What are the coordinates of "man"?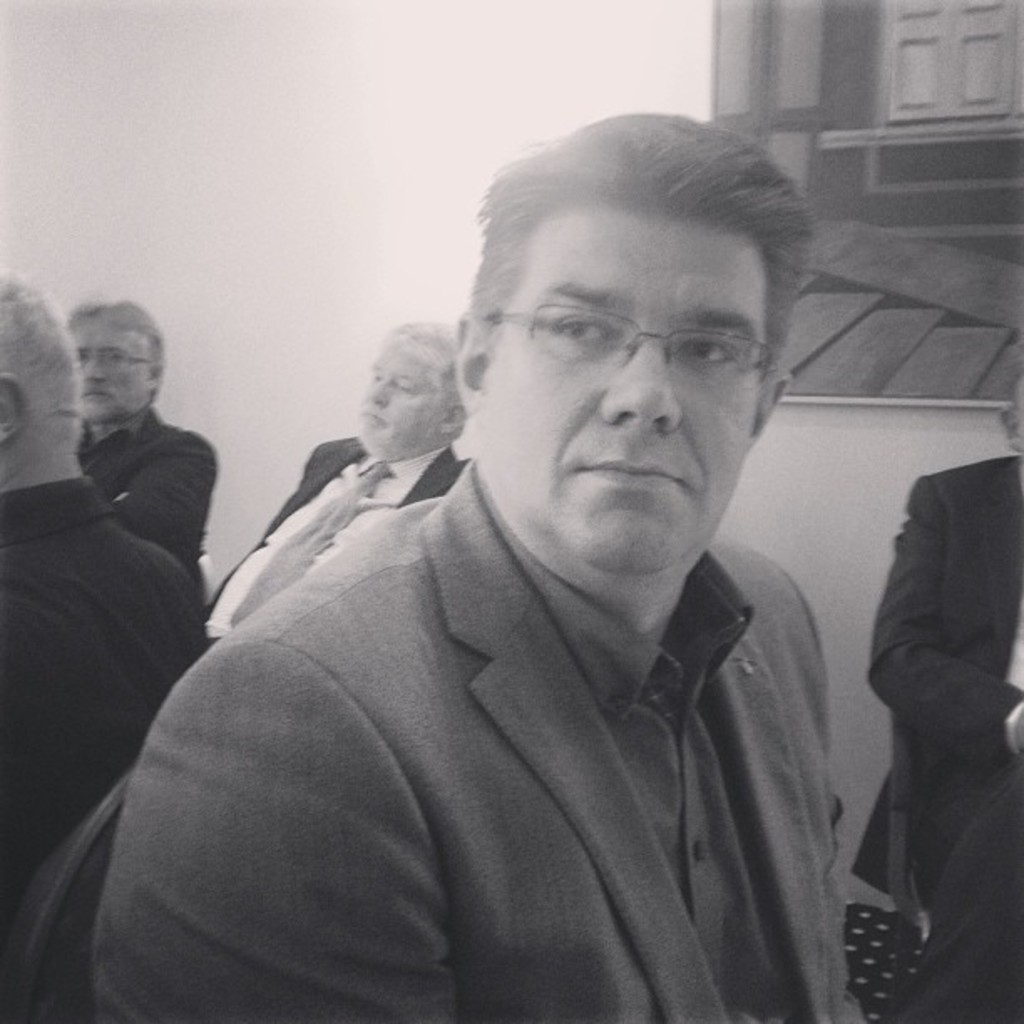
(left=64, top=281, right=224, bottom=612).
